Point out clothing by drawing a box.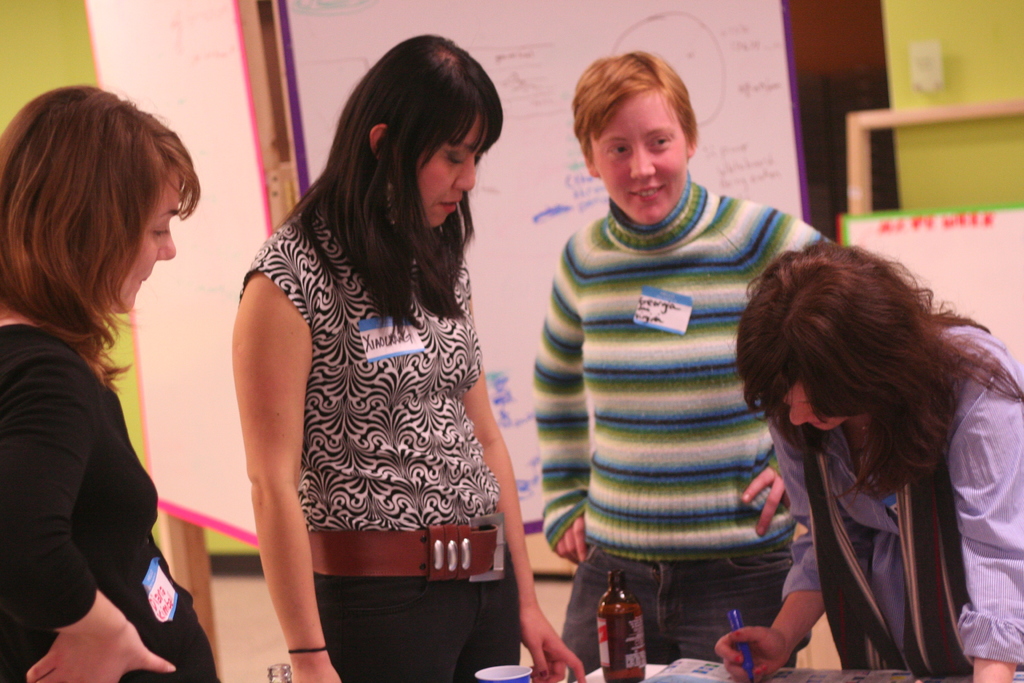
rect(778, 322, 1023, 682).
